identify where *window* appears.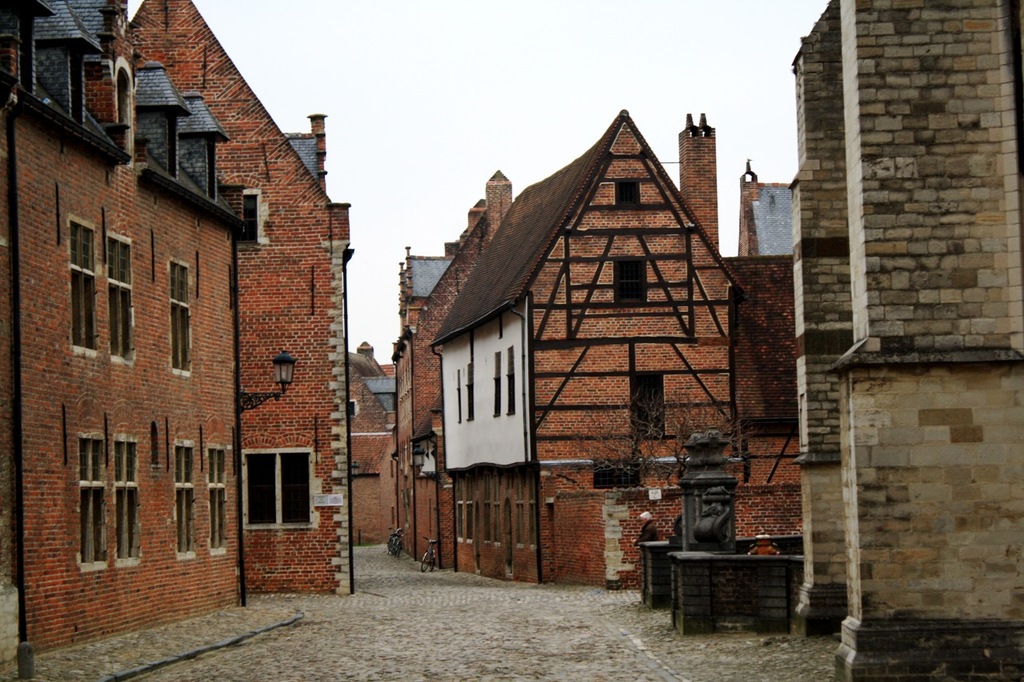
Appears at 345, 403, 357, 418.
